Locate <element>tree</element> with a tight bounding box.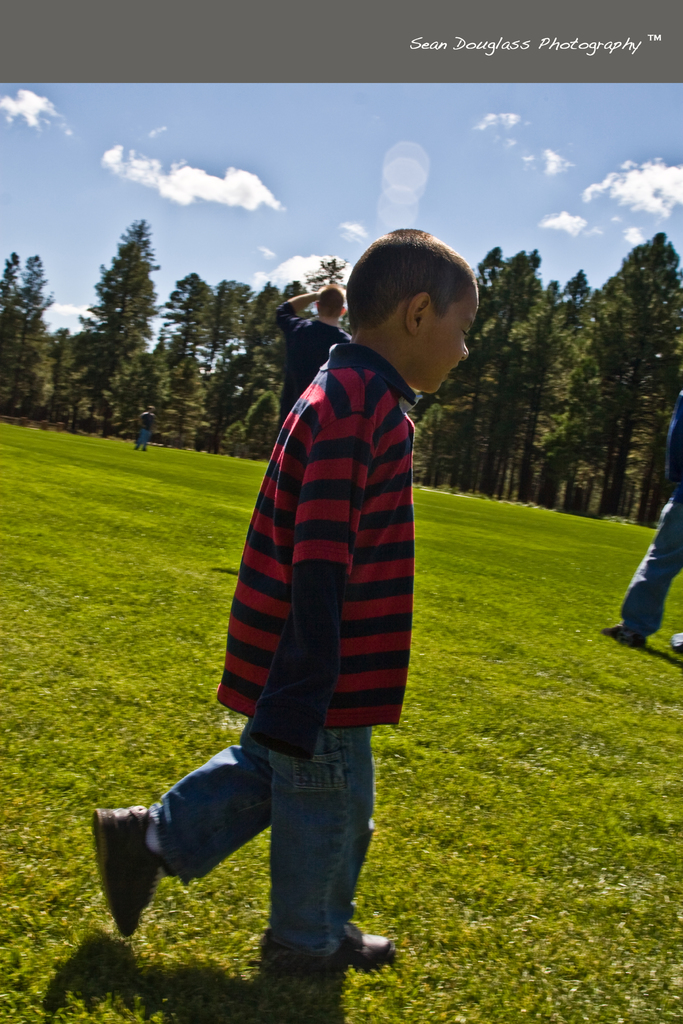
<region>44, 184, 247, 450</region>.
